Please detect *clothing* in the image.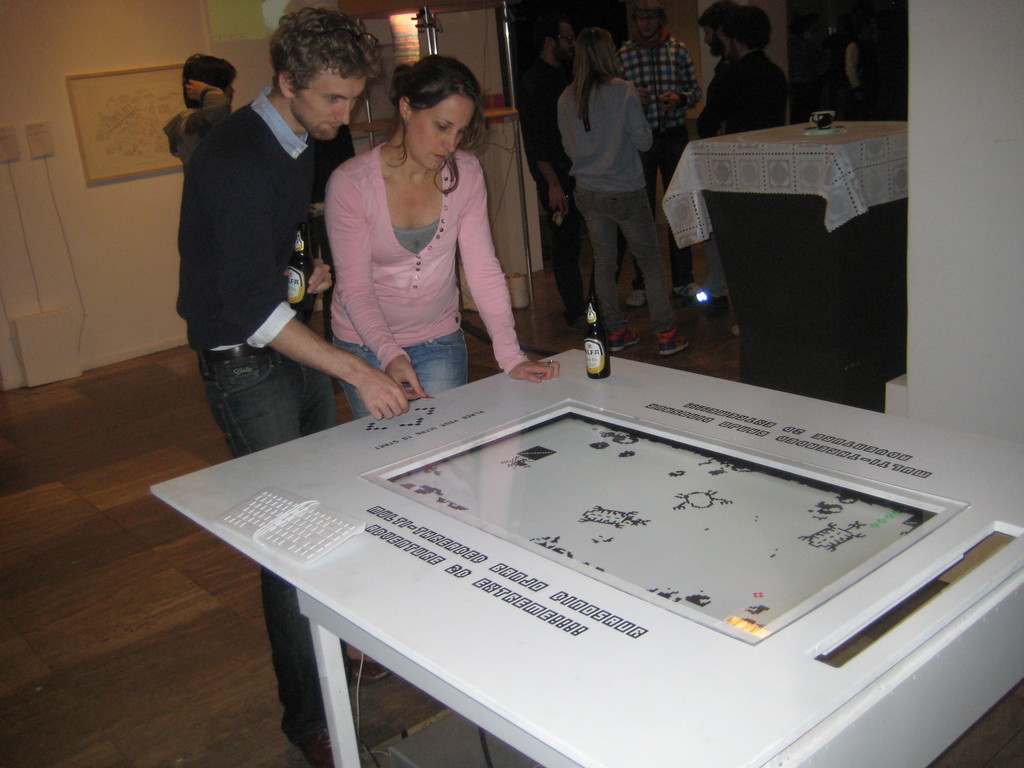
box=[314, 119, 501, 382].
